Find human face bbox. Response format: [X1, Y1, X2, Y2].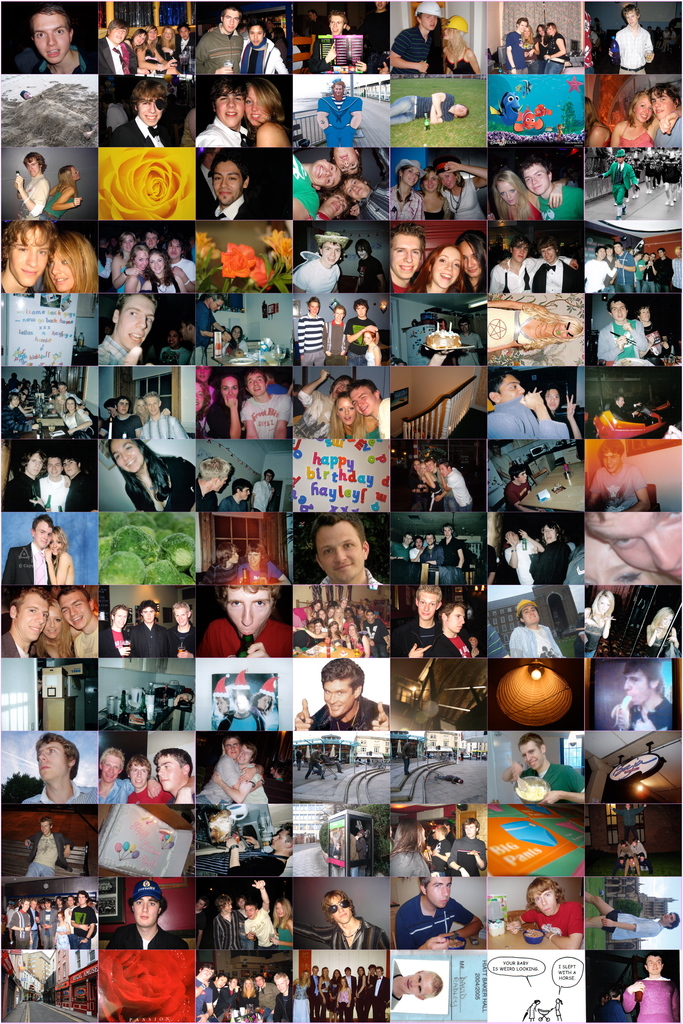
[659, 614, 673, 630].
